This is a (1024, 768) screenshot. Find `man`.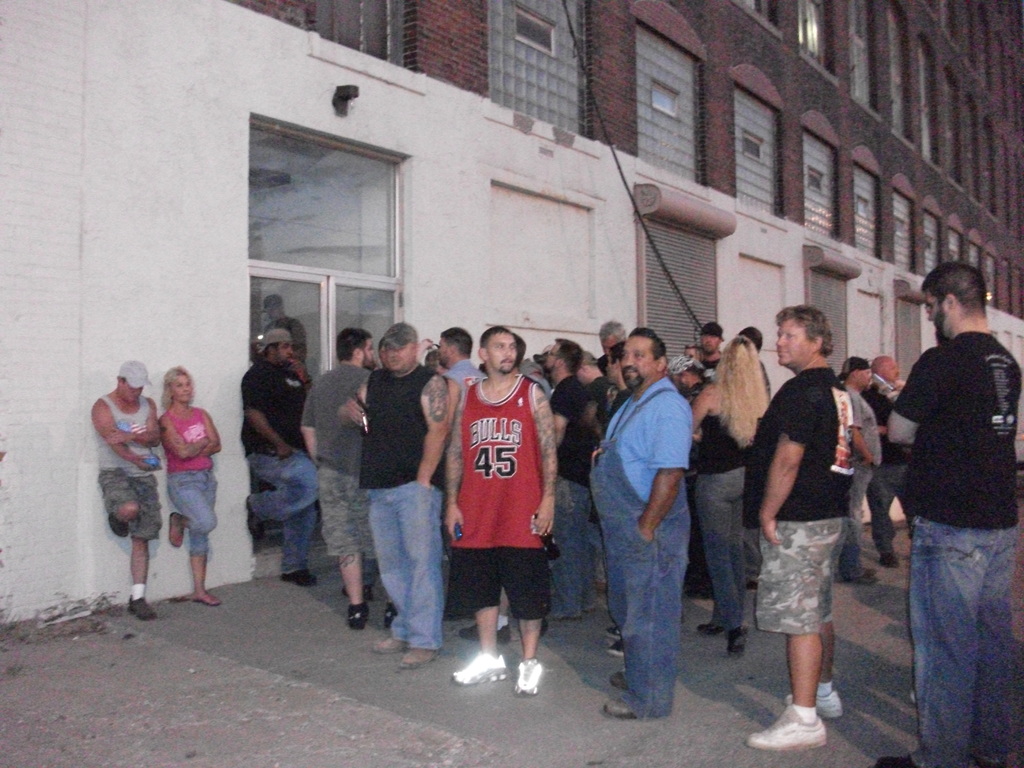
Bounding box: Rect(824, 360, 887, 629).
